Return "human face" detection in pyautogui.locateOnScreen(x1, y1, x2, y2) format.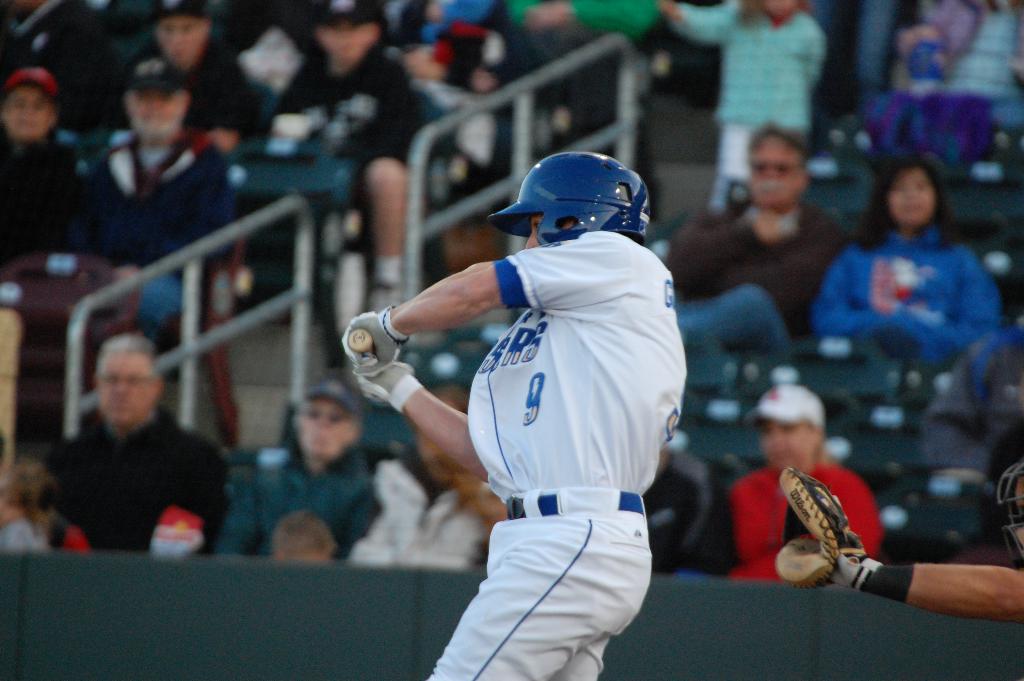
pyautogui.locateOnScreen(301, 400, 356, 450).
